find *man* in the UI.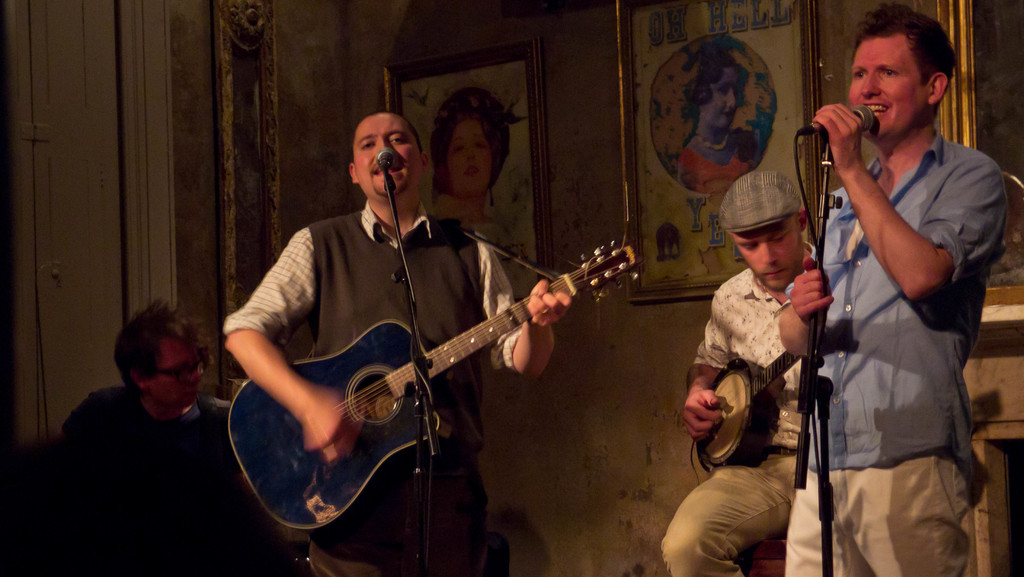
UI element at x1=780, y1=1, x2=993, y2=576.
